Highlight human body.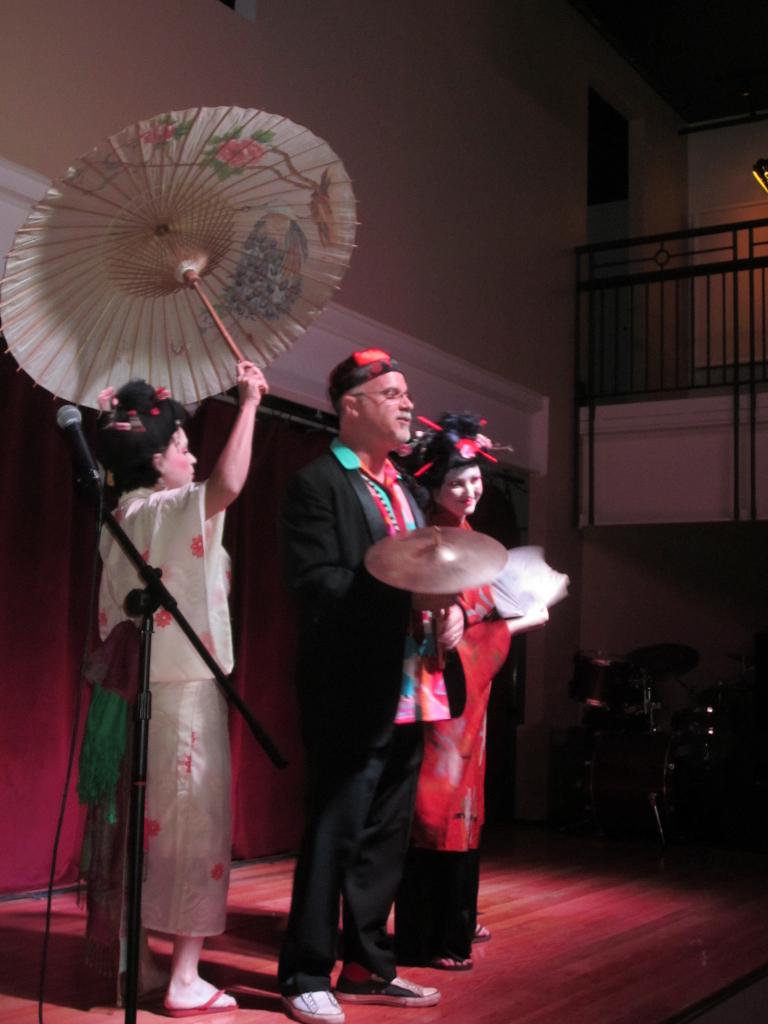
Highlighted region: 367:436:543:960.
